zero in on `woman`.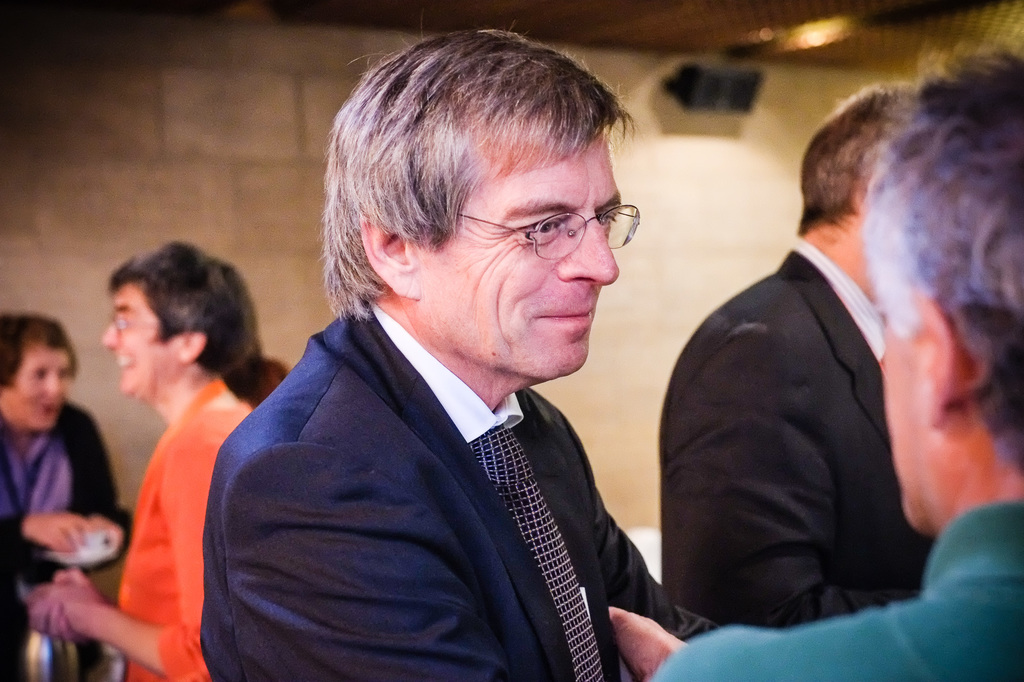
Zeroed in: [x1=25, y1=241, x2=255, y2=681].
